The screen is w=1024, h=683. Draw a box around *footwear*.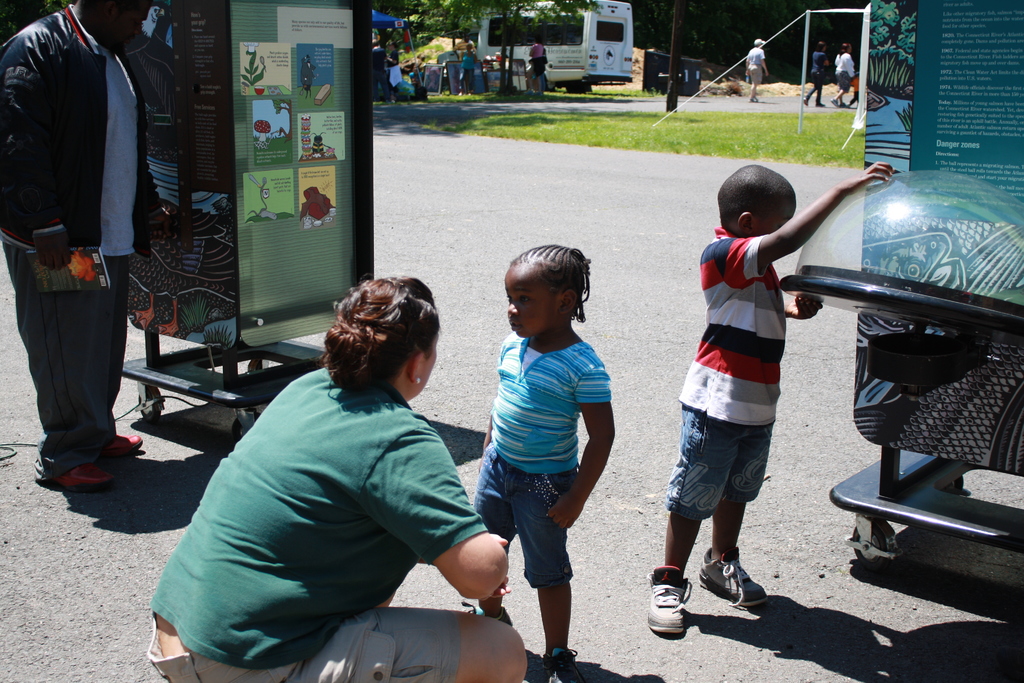
crop(644, 567, 691, 634).
